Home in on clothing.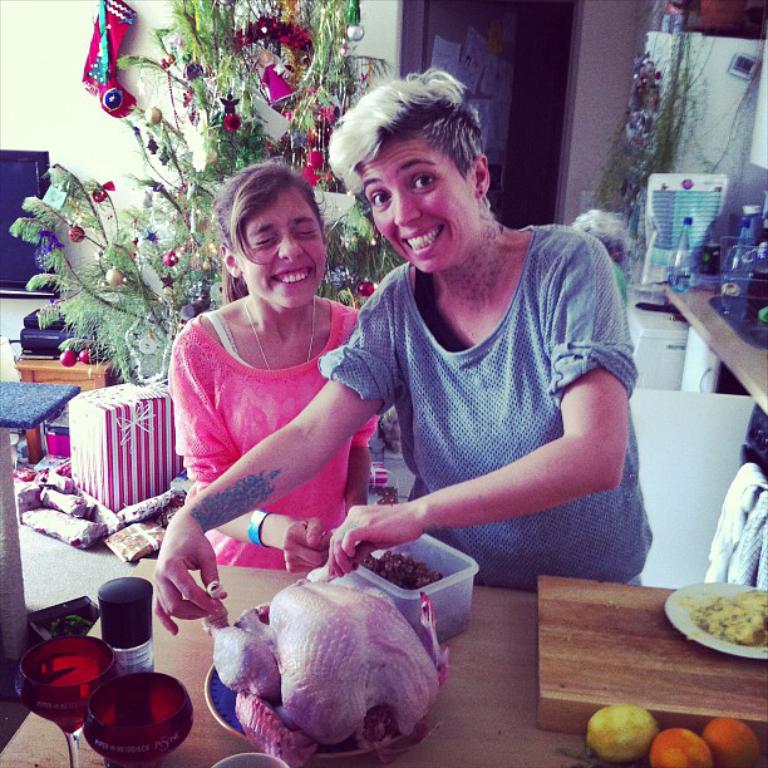
Homed in at bbox(163, 312, 381, 572).
